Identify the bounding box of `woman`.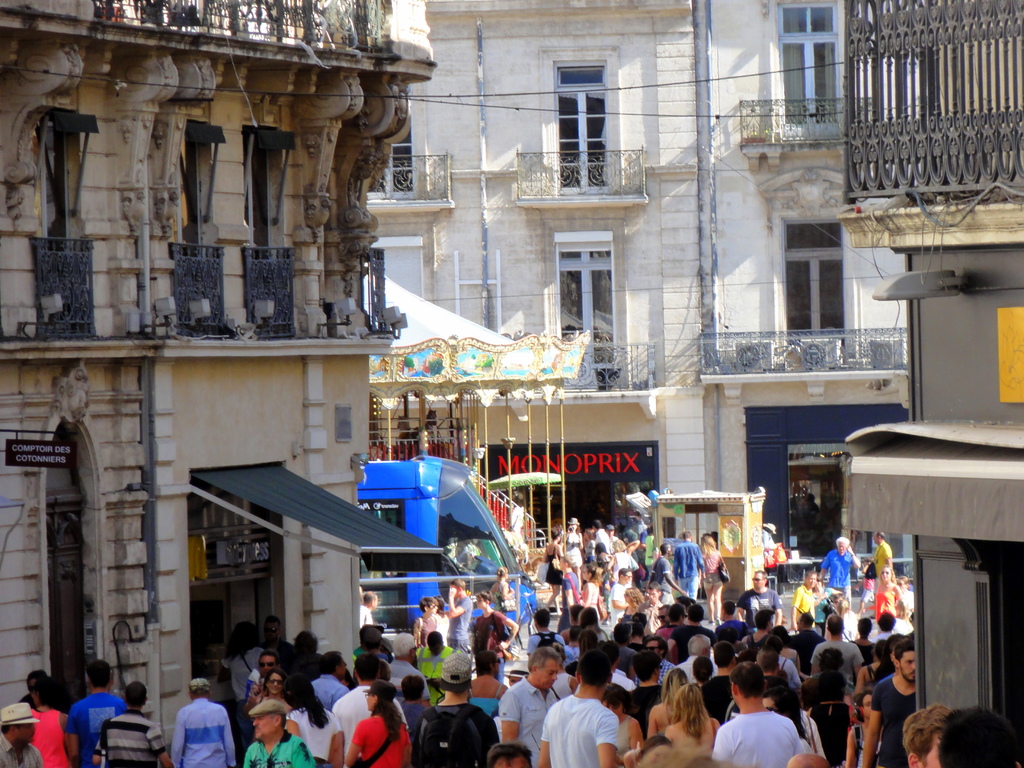
<box>411,597,445,647</box>.
